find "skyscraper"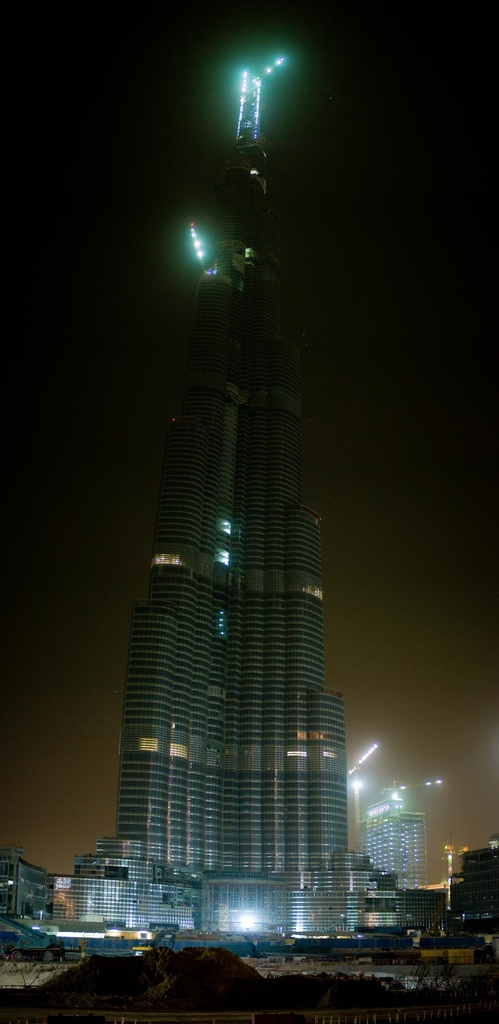
select_region(81, 95, 374, 958)
